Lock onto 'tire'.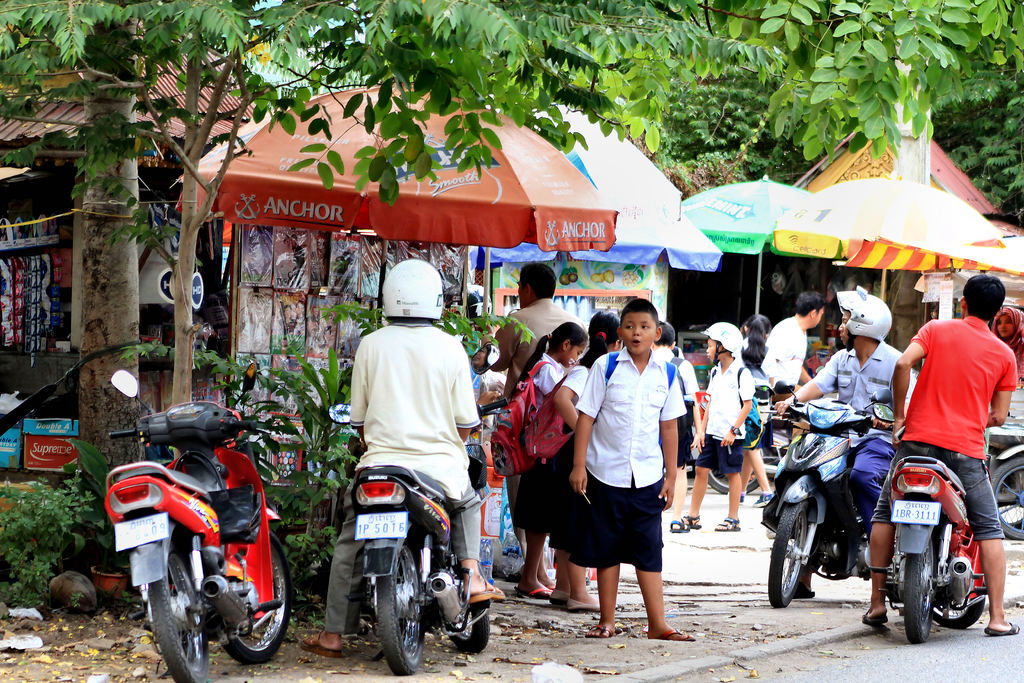
Locked: 767:498:806:608.
